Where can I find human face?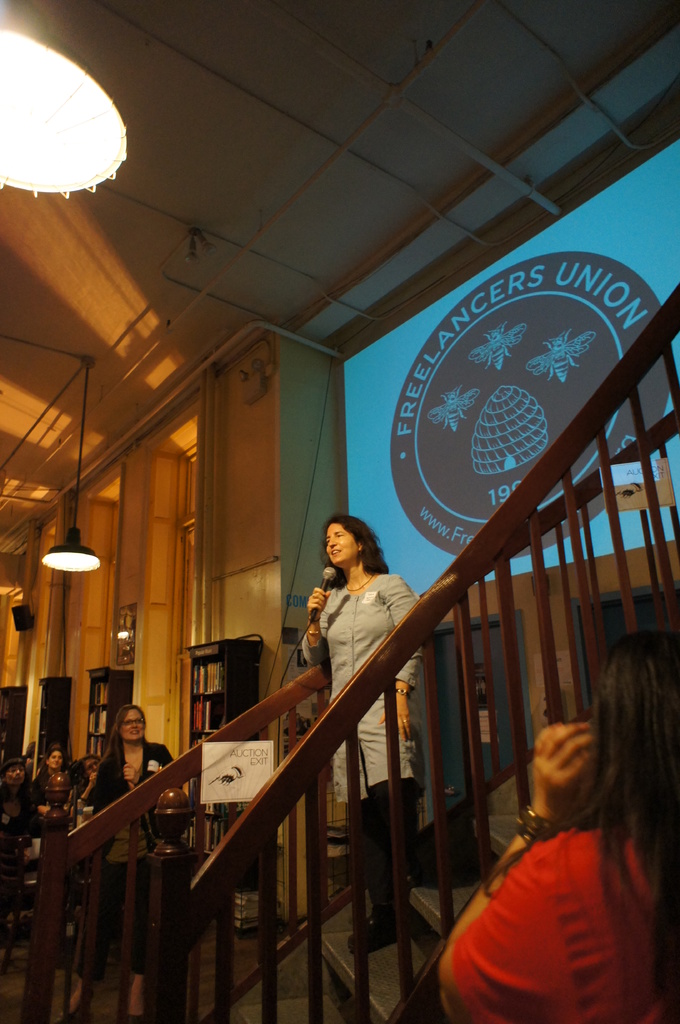
You can find it at (120, 708, 144, 739).
